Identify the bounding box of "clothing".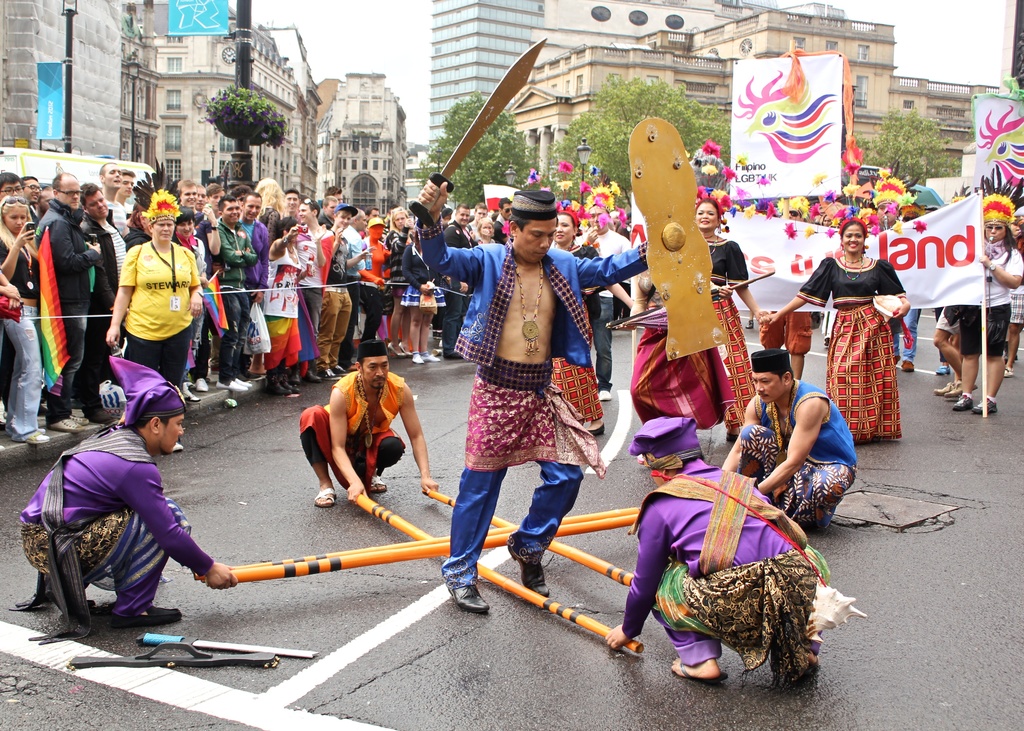
left=289, top=350, right=422, bottom=513.
